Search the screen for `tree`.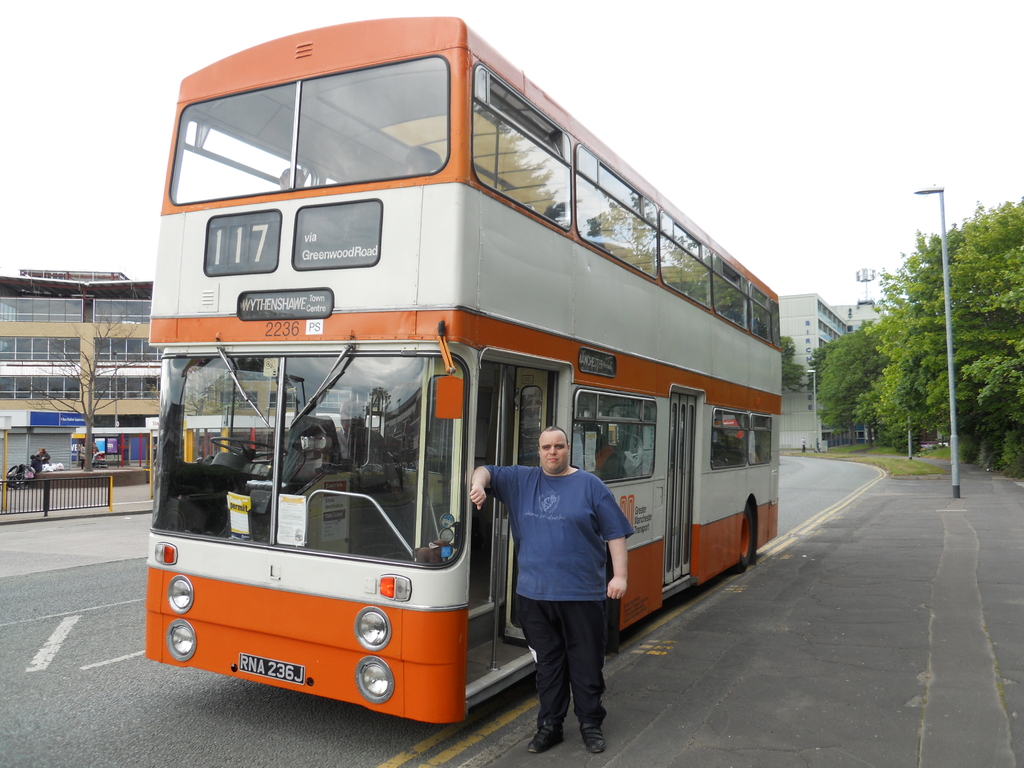
Found at 883:188:1023:479.
